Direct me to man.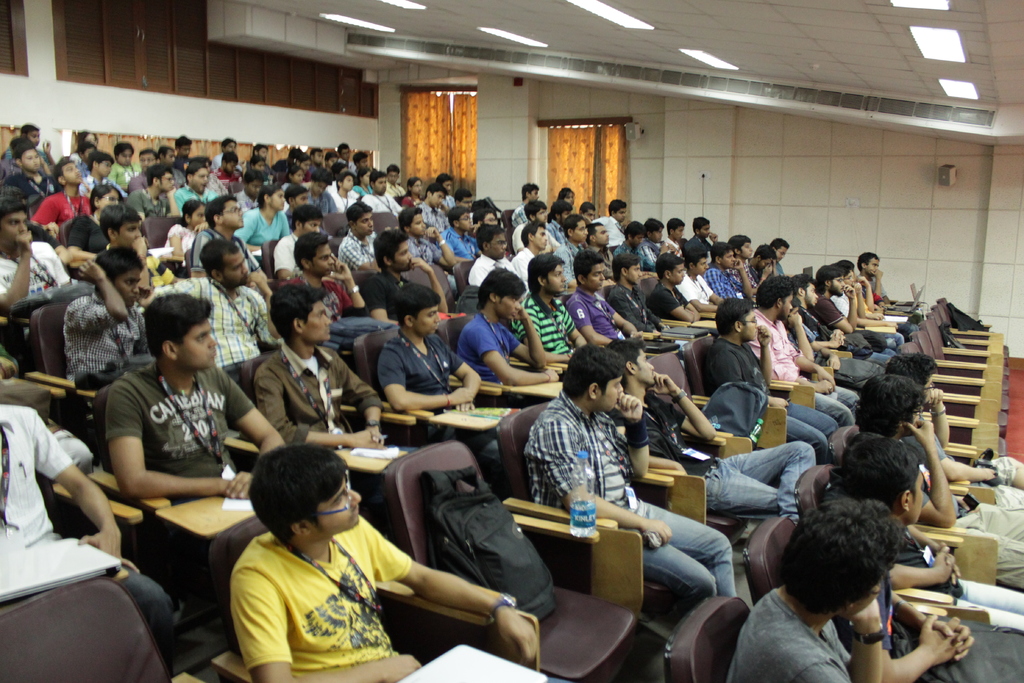
Direction: x1=708, y1=297, x2=841, y2=466.
